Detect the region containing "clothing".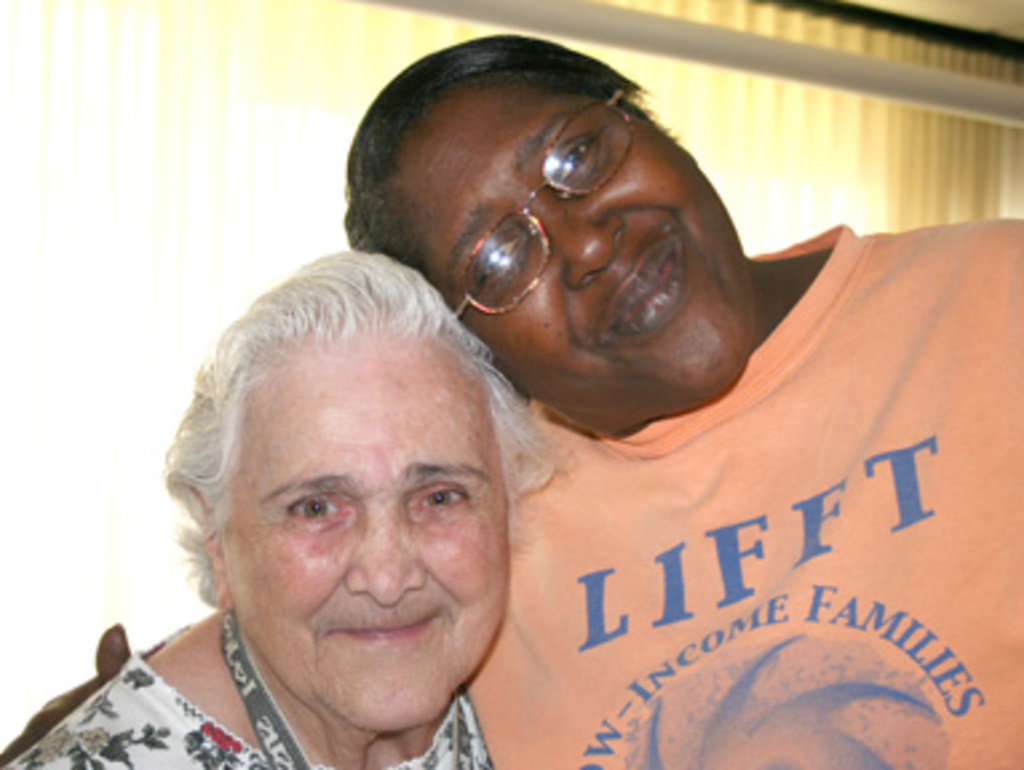
{"left": 457, "top": 214, "right": 1021, "bottom": 767}.
